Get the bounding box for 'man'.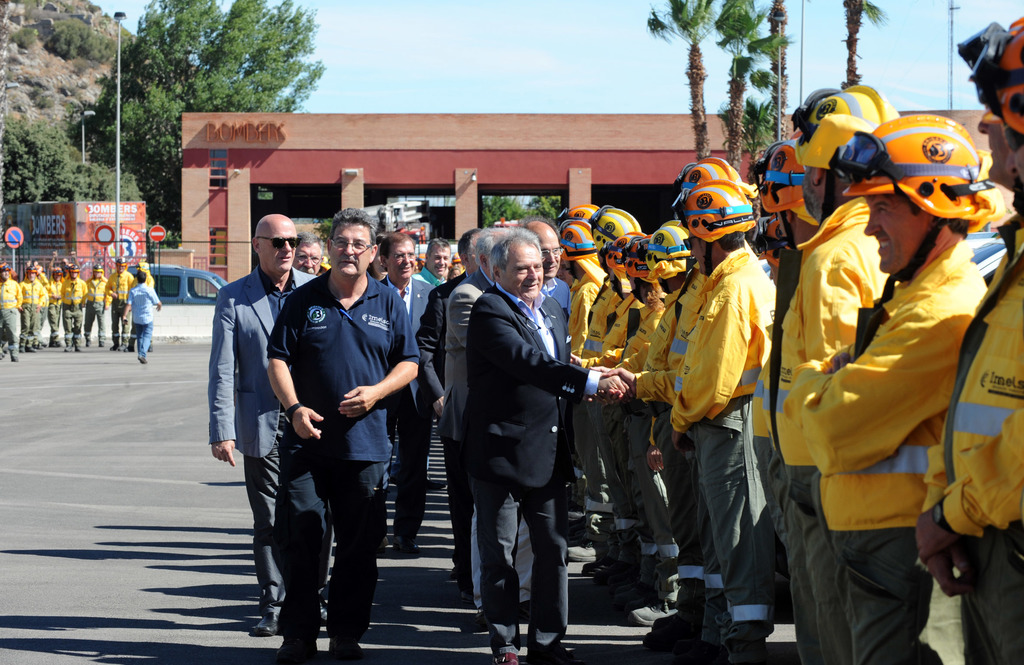
BBox(108, 257, 129, 349).
